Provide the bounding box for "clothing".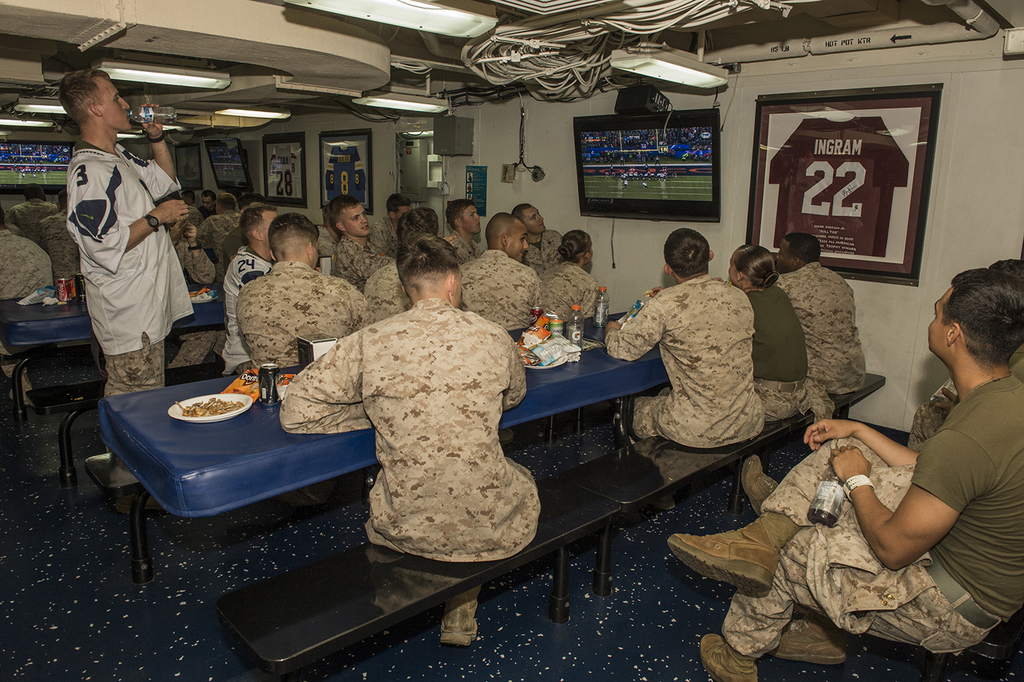
[x1=598, y1=281, x2=774, y2=444].
